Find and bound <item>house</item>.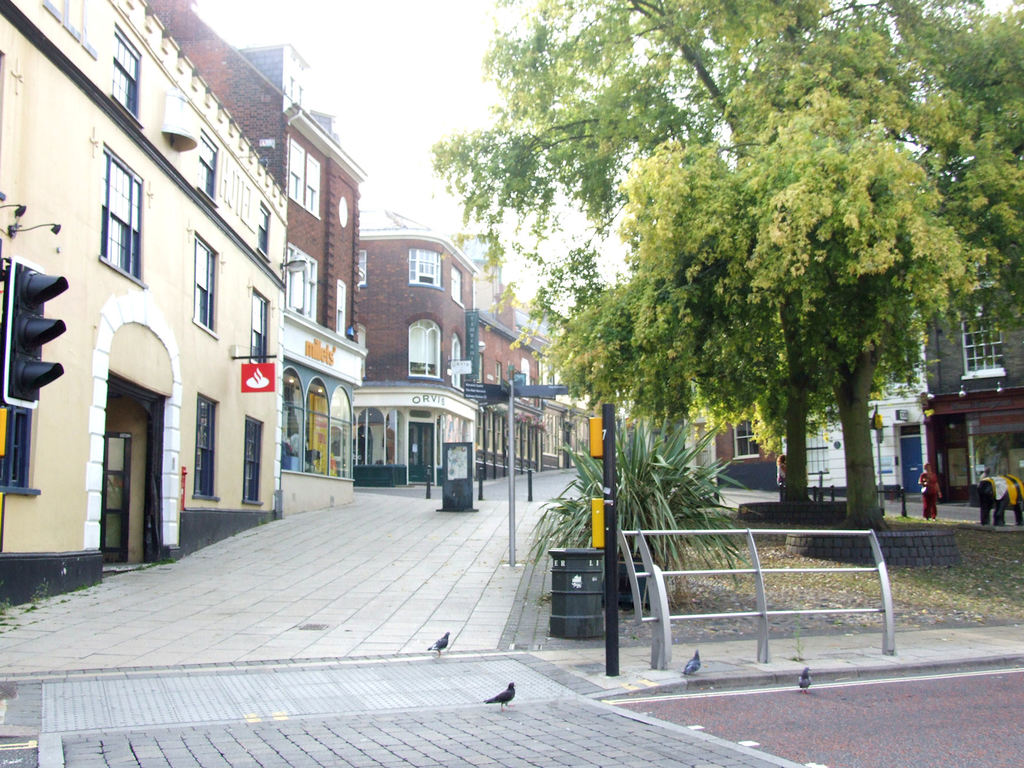
Bound: (x1=711, y1=249, x2=1018, y2=508).
